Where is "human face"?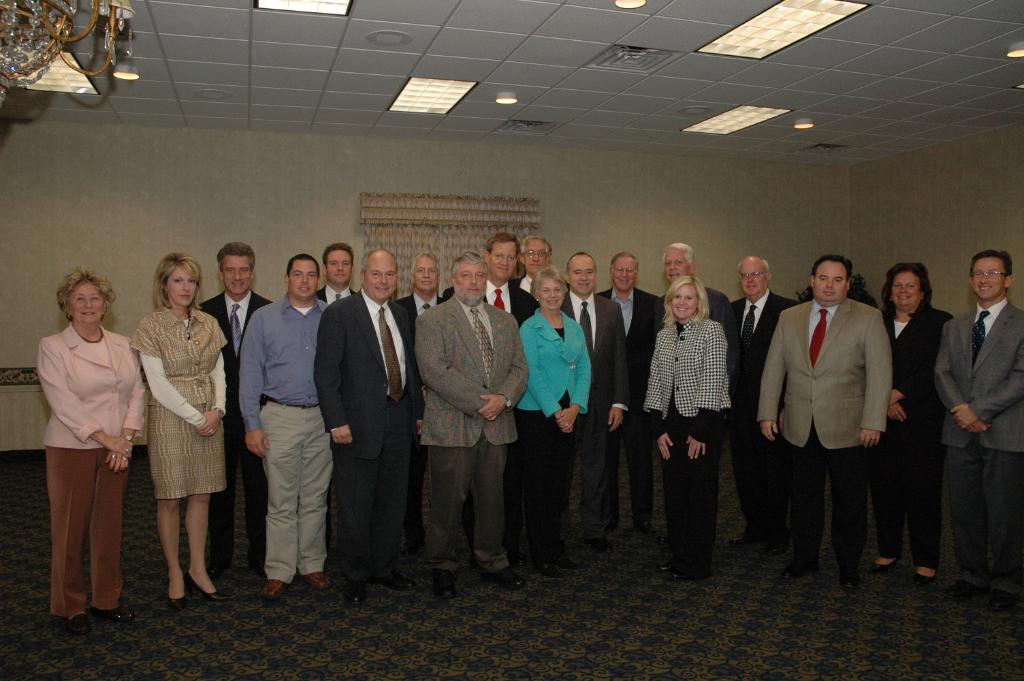
<region>526, 240, 547, 276</region>.
